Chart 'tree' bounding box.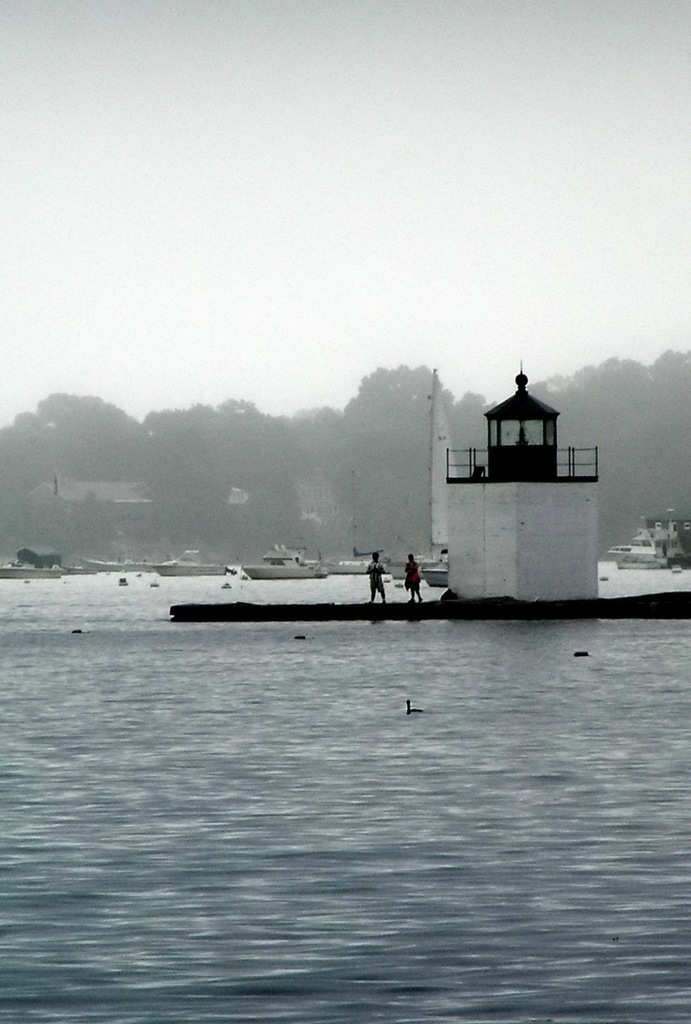
Charted: region(218, 390, 269, 439).
